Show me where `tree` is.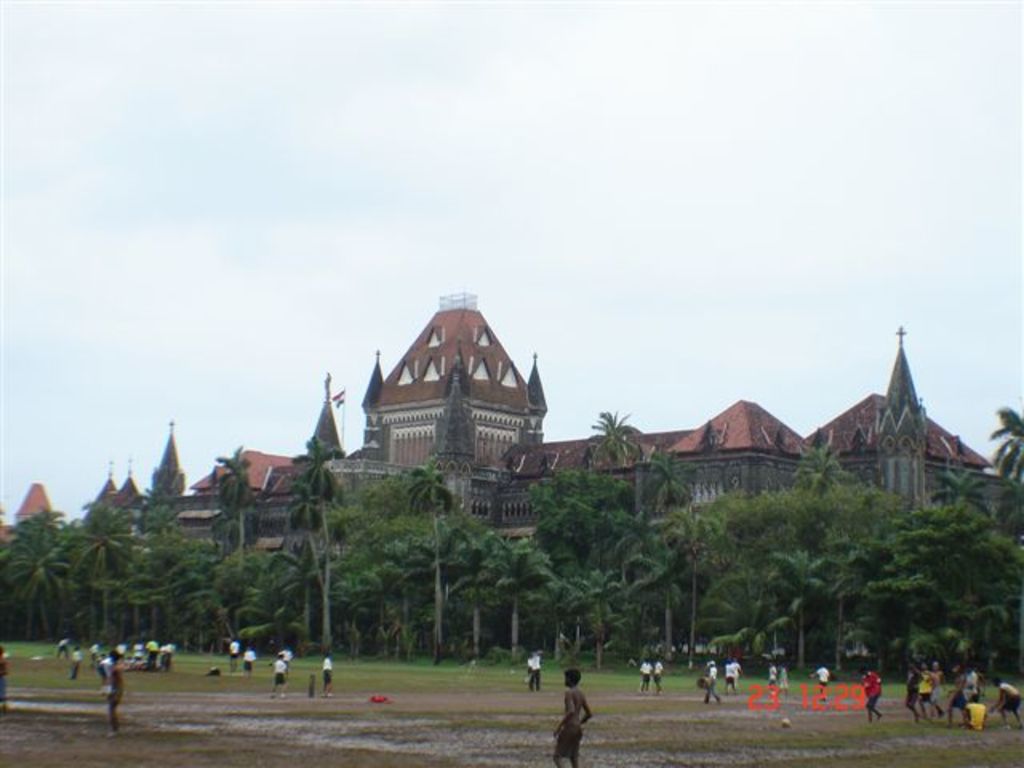
`tree` is at box=[362, 472, 421, 554].
